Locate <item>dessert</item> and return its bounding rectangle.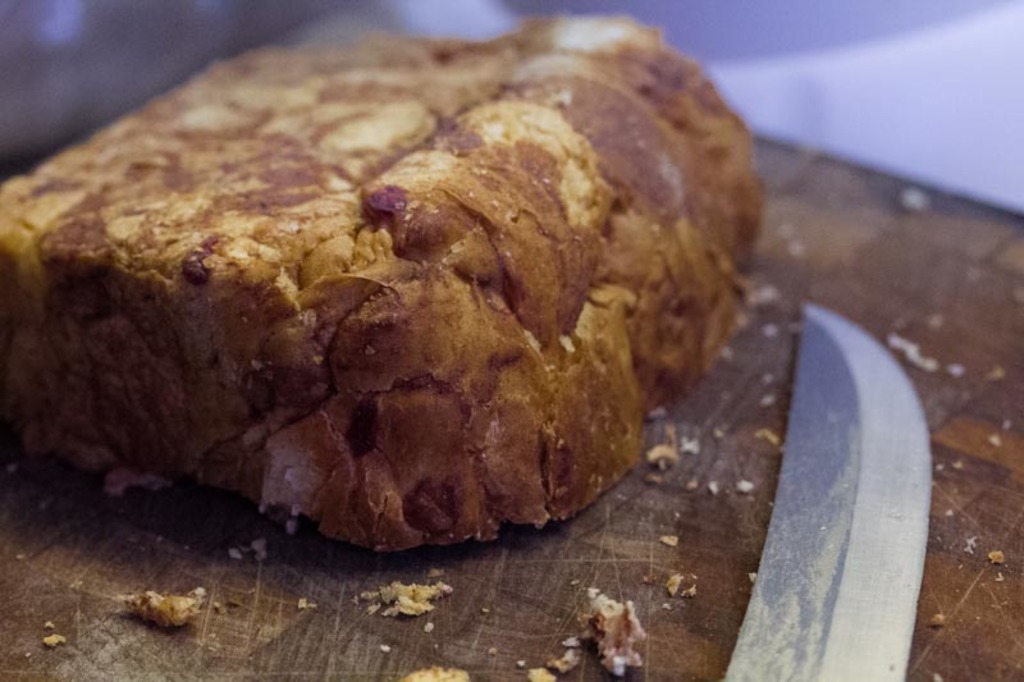
Rect(0, 9, 776, 558).
